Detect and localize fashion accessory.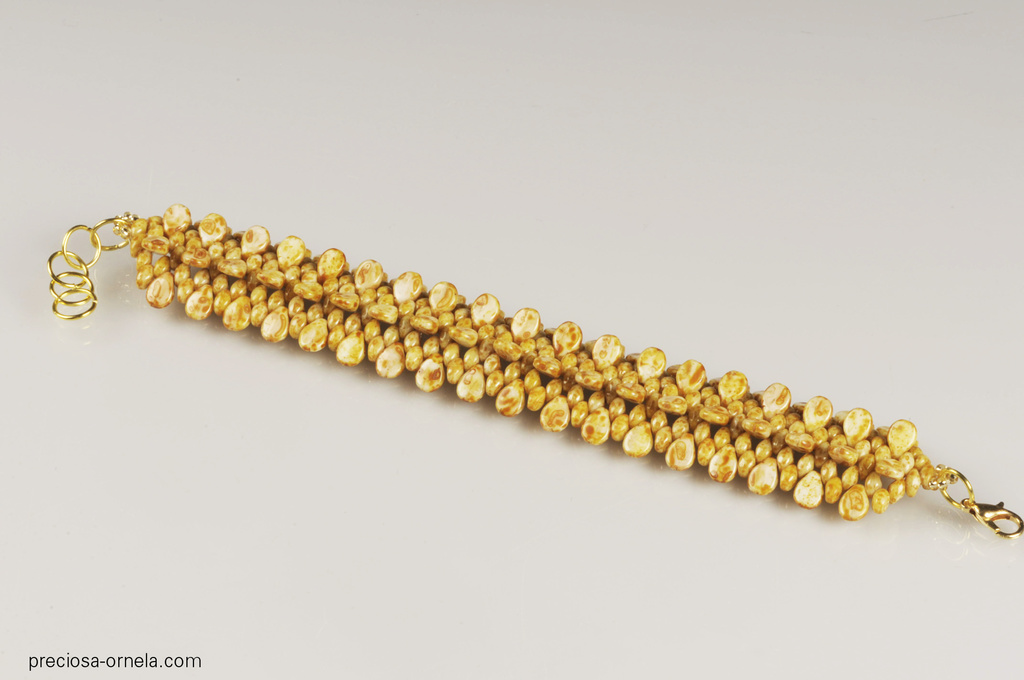
Localized at {"x1": 44, "y1": 197, "x2": 1023, "y2": 530}.
